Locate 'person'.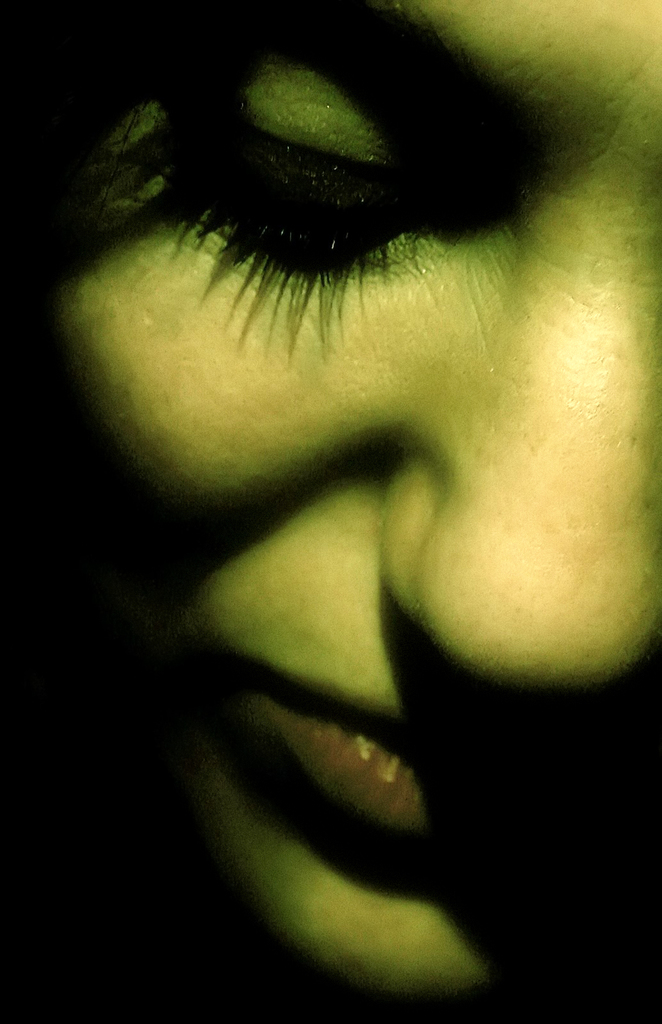
Bounding box: crop(35, 45, 620, 974).
